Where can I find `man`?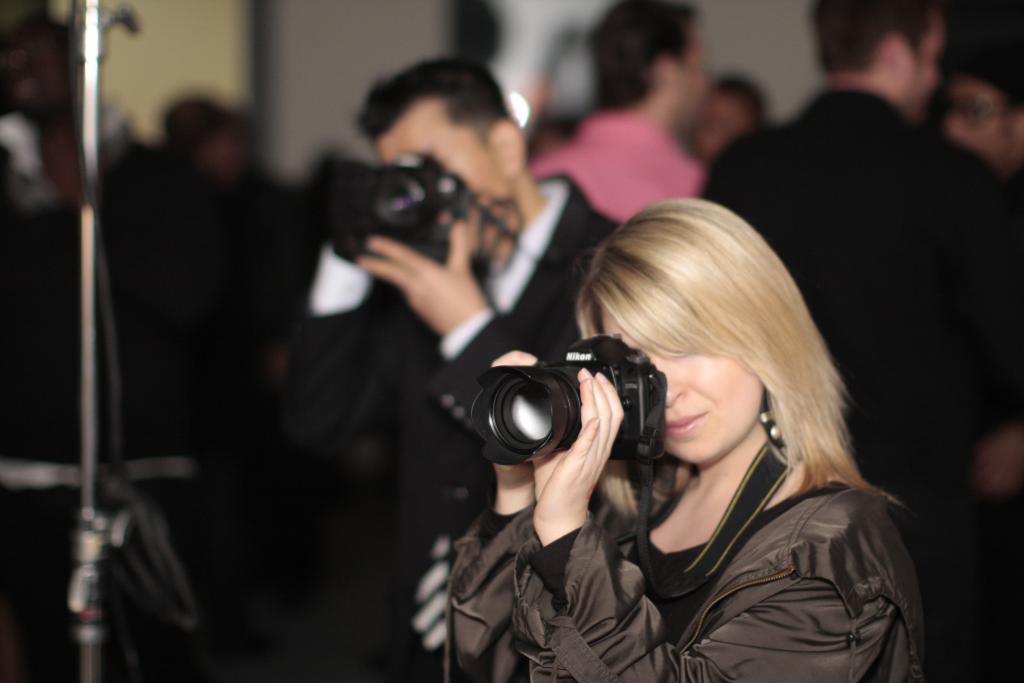
You can find it at [698, 0, 1023, 682].
